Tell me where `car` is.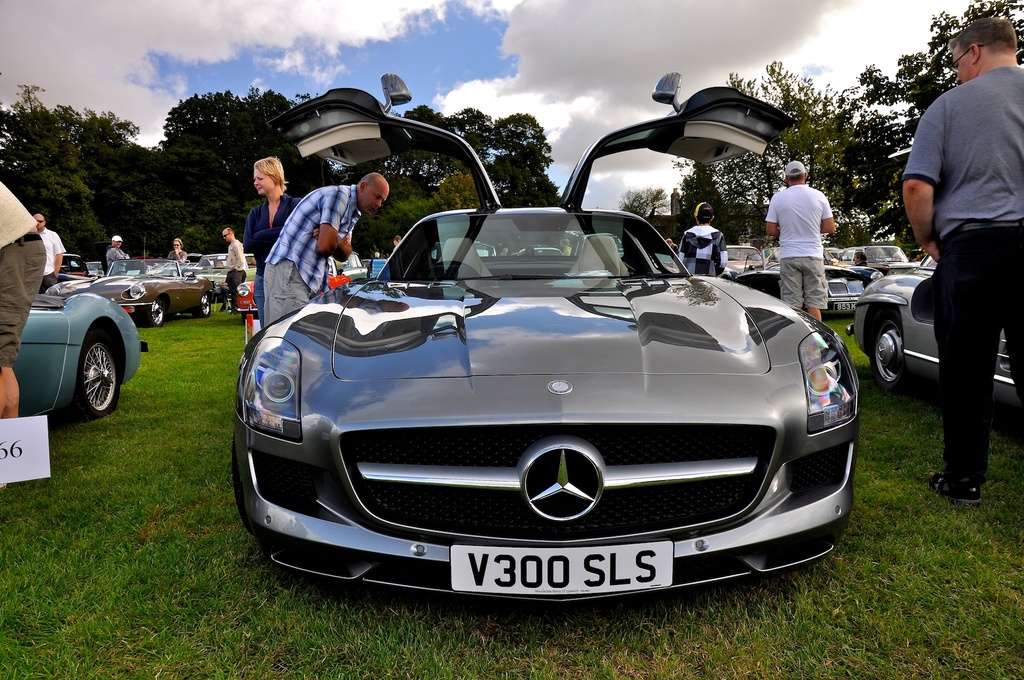
`car` is at 68/247/220/328.
